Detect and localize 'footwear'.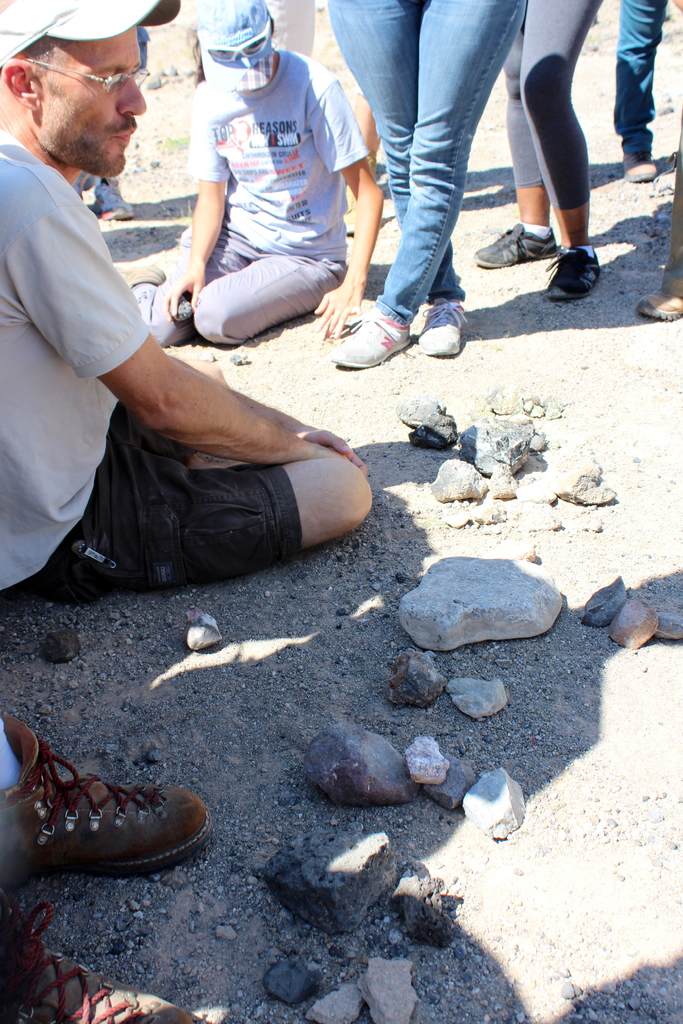
Localized at x1=470 y1=218 x2=563 y2=270.
